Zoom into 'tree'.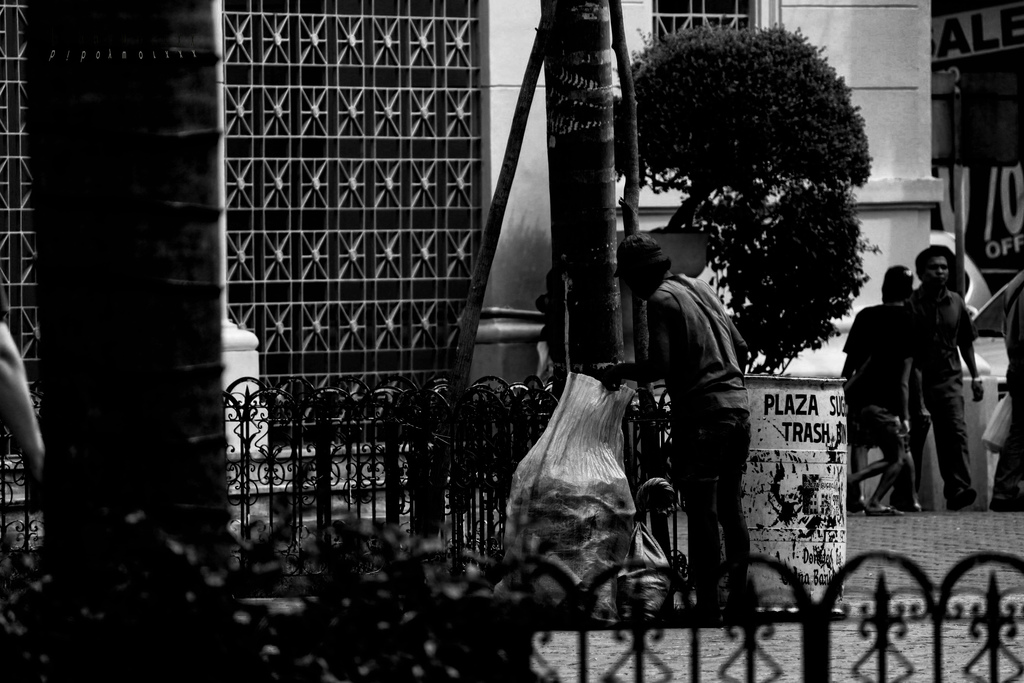
Zoom target: [520,0,636,402].
